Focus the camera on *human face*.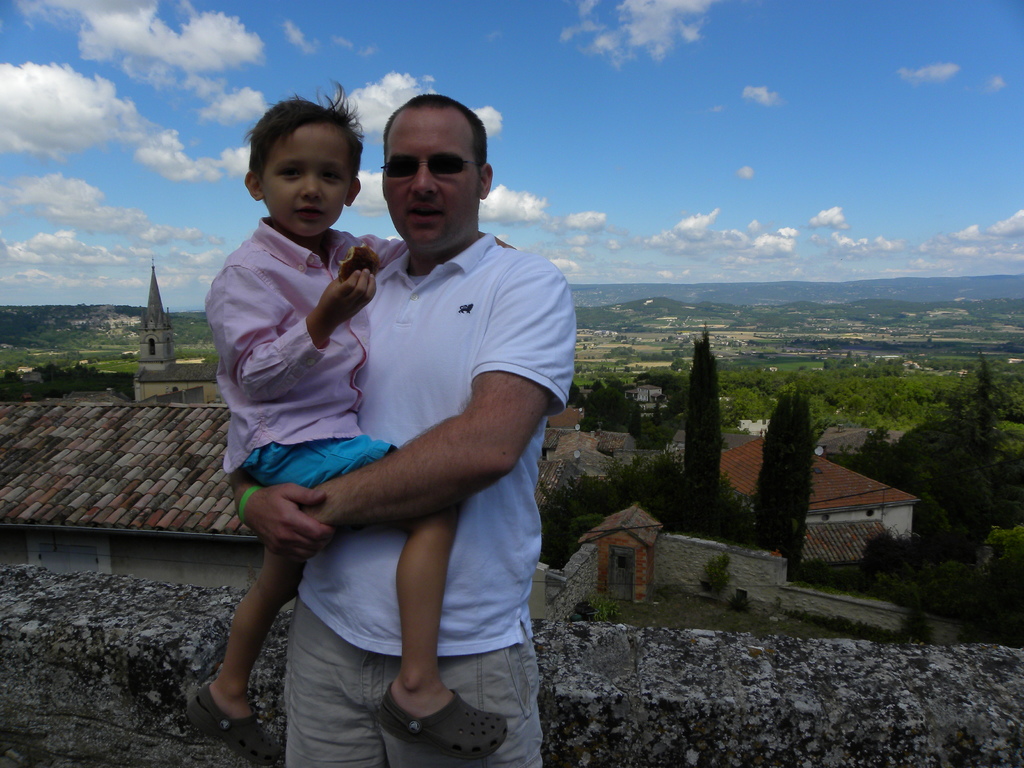
Focus region: (384,104,481,246).
